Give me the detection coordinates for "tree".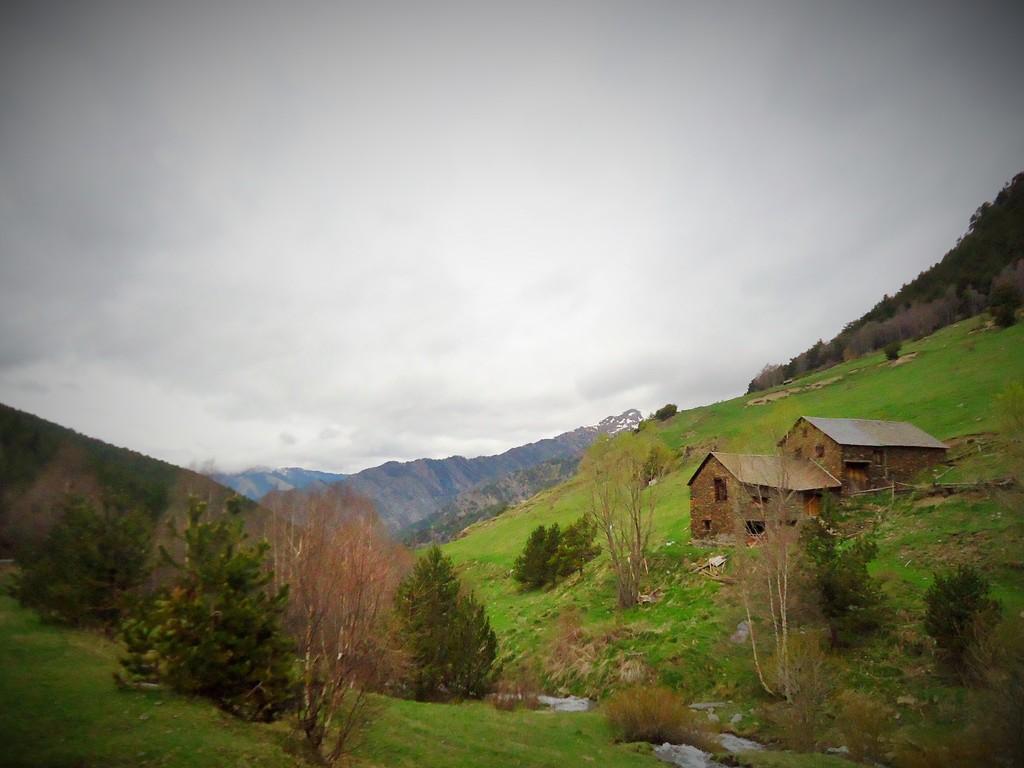
l=914, t=560, r=1002, b=659.
